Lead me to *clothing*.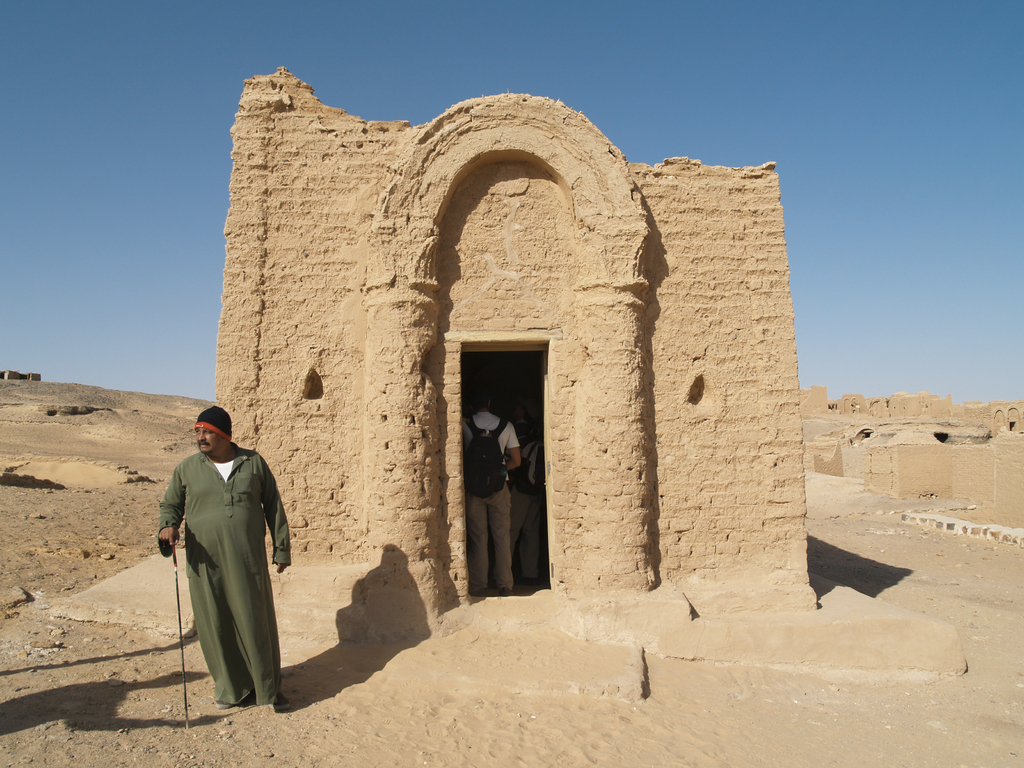
Lead to <region>461, 409, 521, 593</region>.
